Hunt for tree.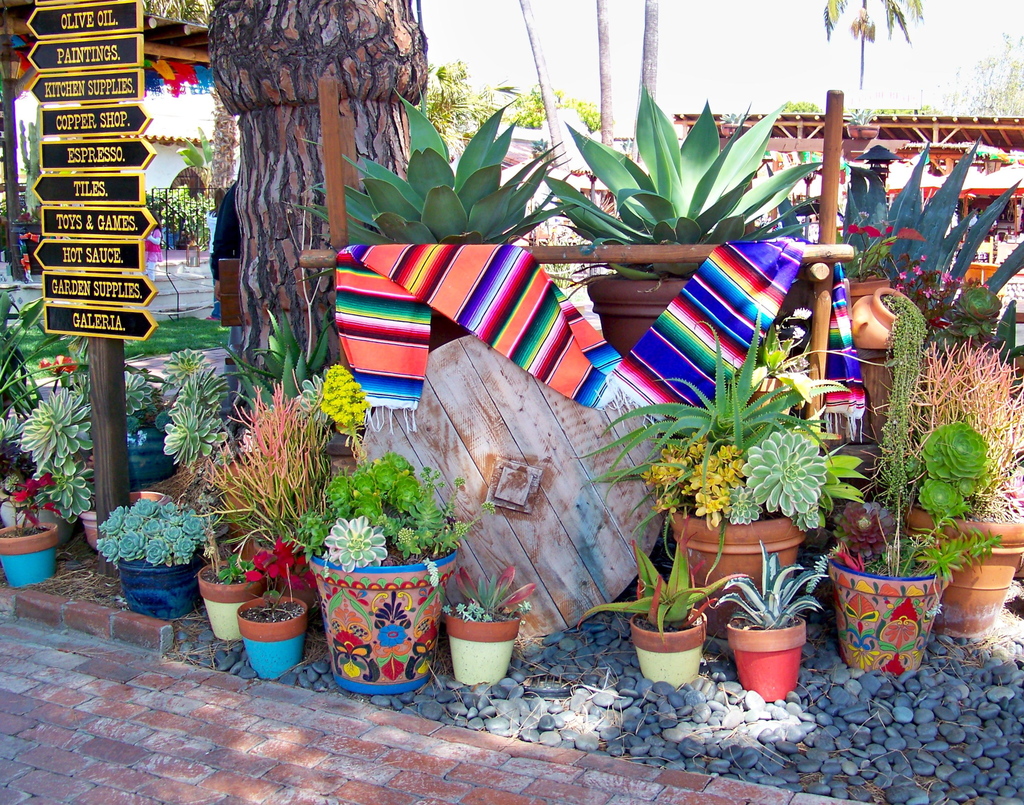
Hunted down at detection(936, 29, 1023, 117).
